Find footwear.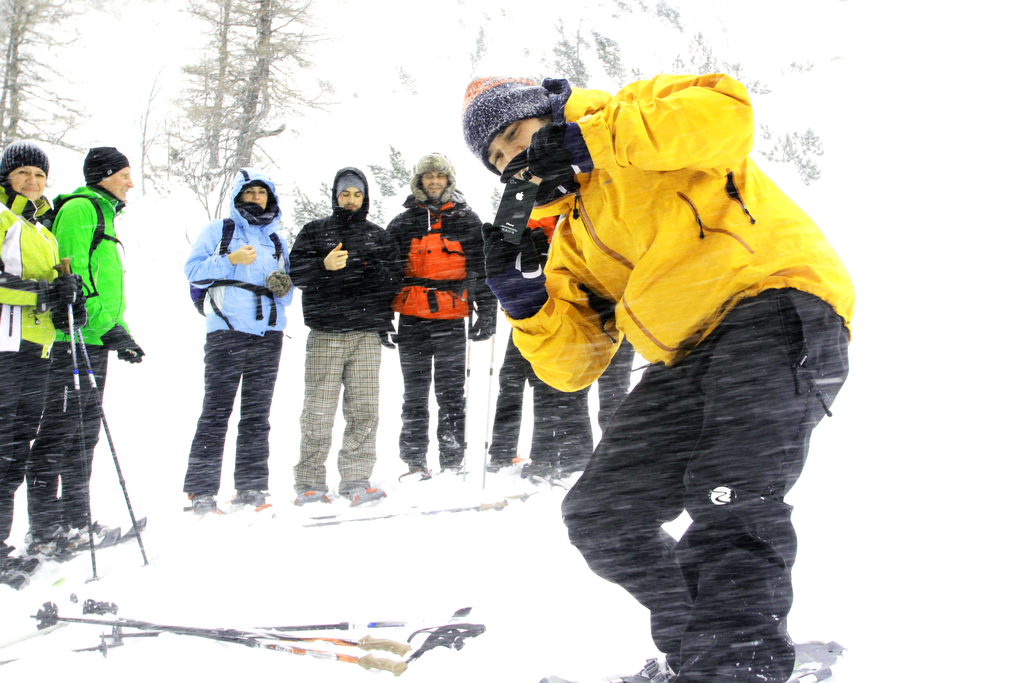
<bbox>482, 457, 513, 475</bbox>.
